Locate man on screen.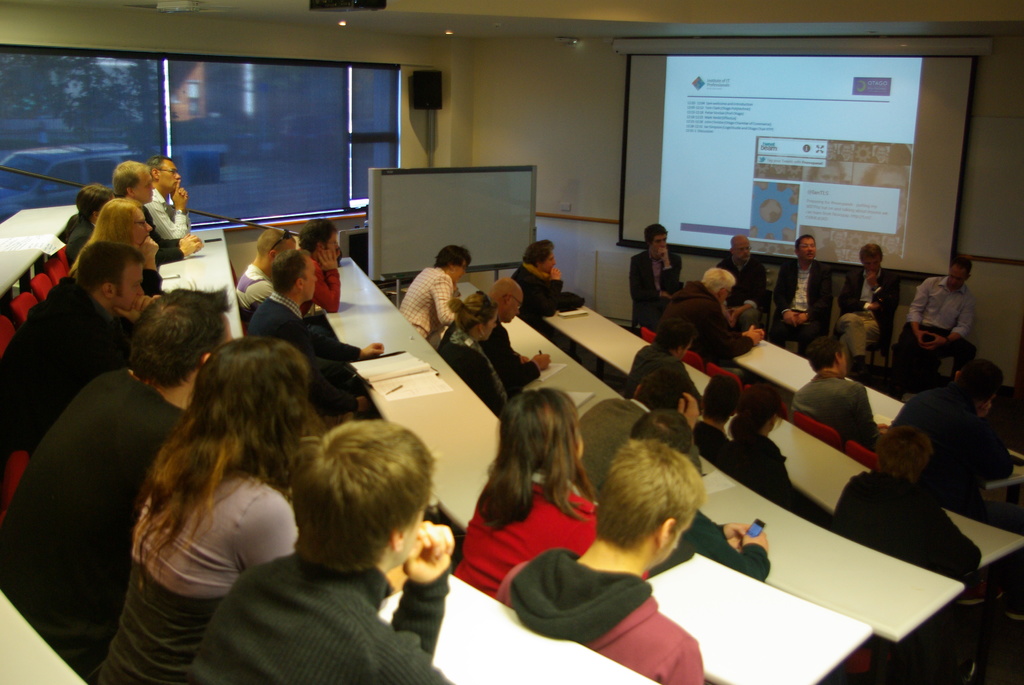
On screen at 621/330/706/447.
